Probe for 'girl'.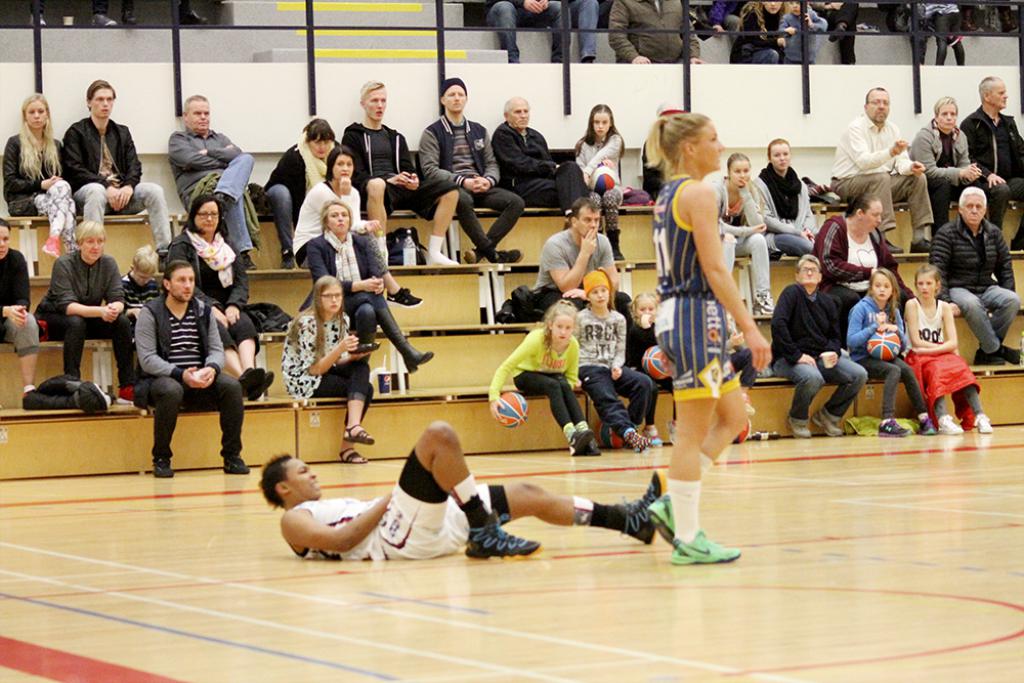
Probe result: bbox(294, 153, 421, 303).
